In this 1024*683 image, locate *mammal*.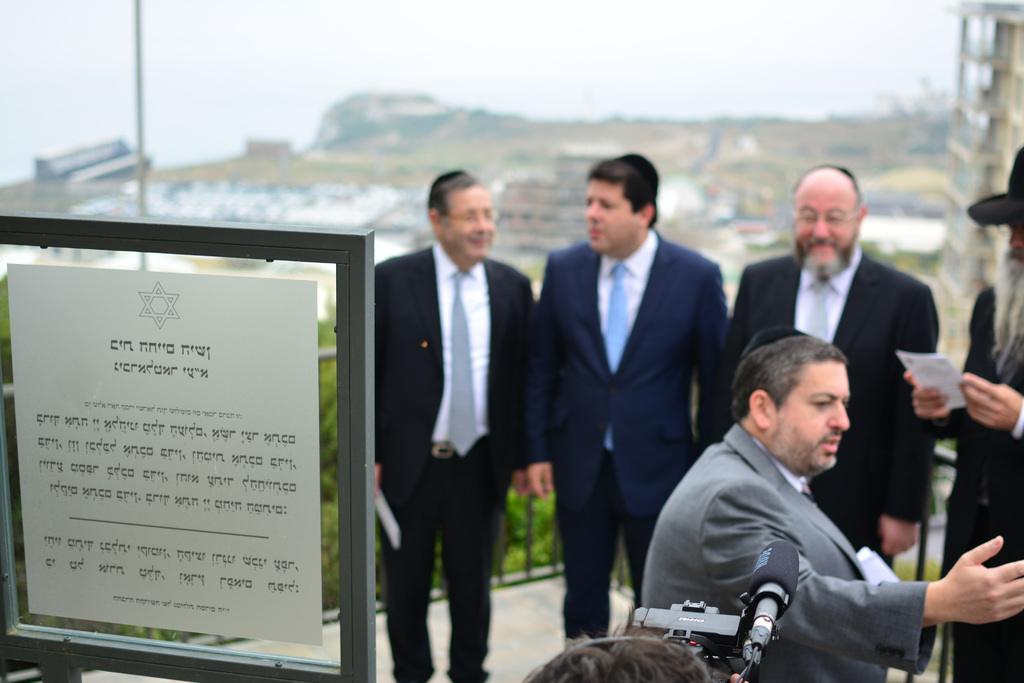
Bounding box: l=724, t=160, r=941, b=682.
